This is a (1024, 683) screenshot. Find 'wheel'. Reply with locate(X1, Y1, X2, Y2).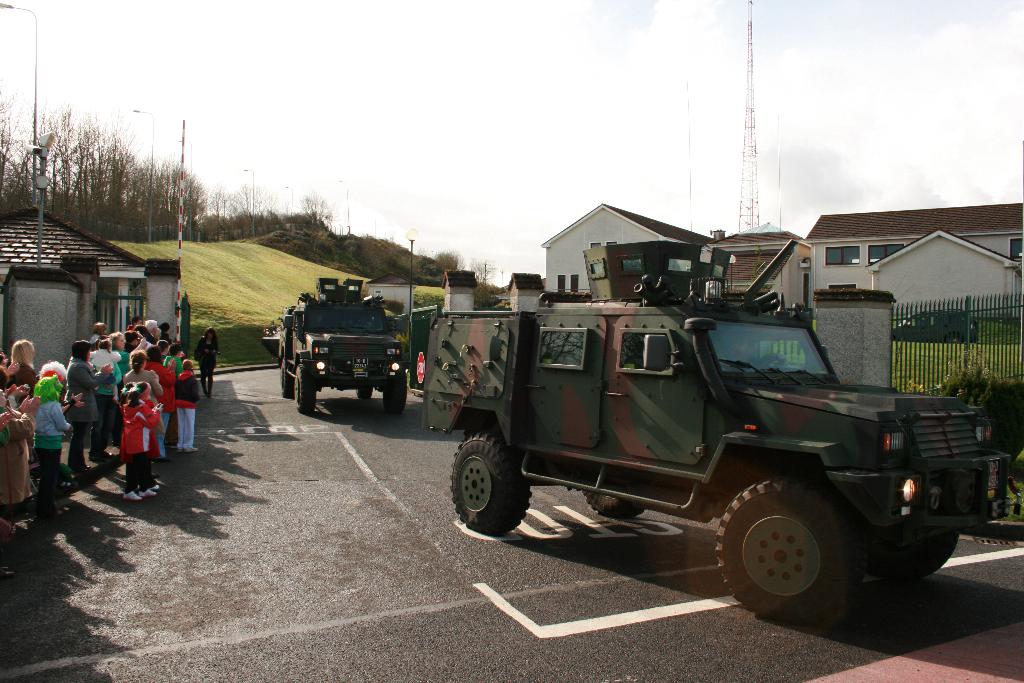
locate(716, 479, 848, 621).
